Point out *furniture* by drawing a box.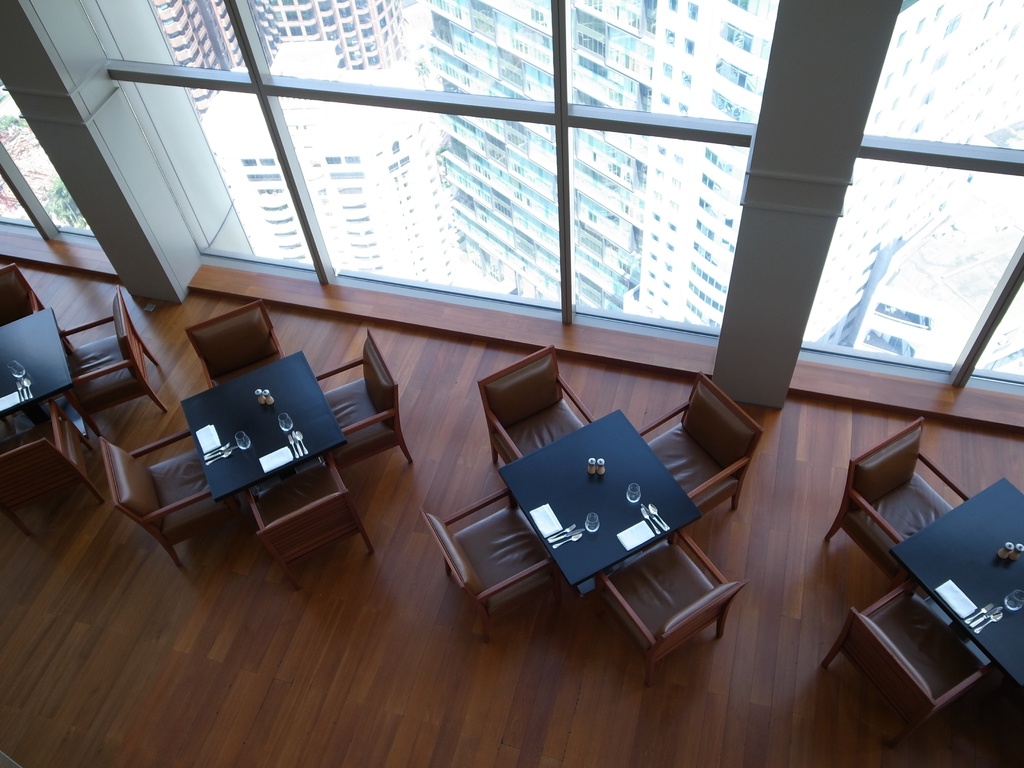
[603, 537, 747, 691].
